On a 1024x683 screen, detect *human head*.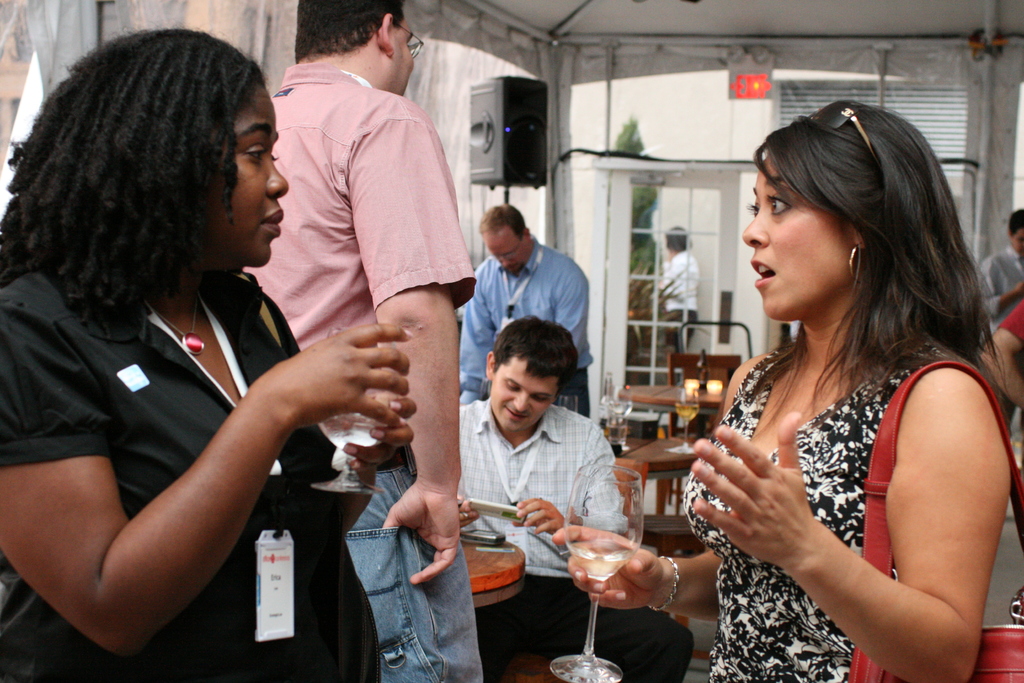
detection(294, 0, 426, 96).
